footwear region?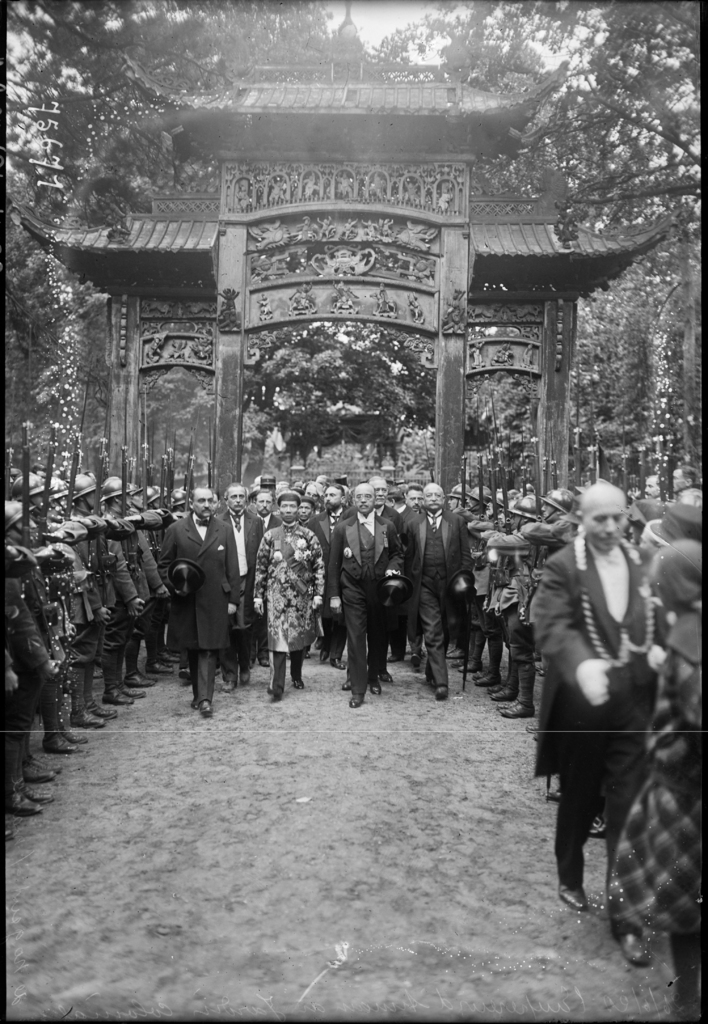
389:657:406:664
